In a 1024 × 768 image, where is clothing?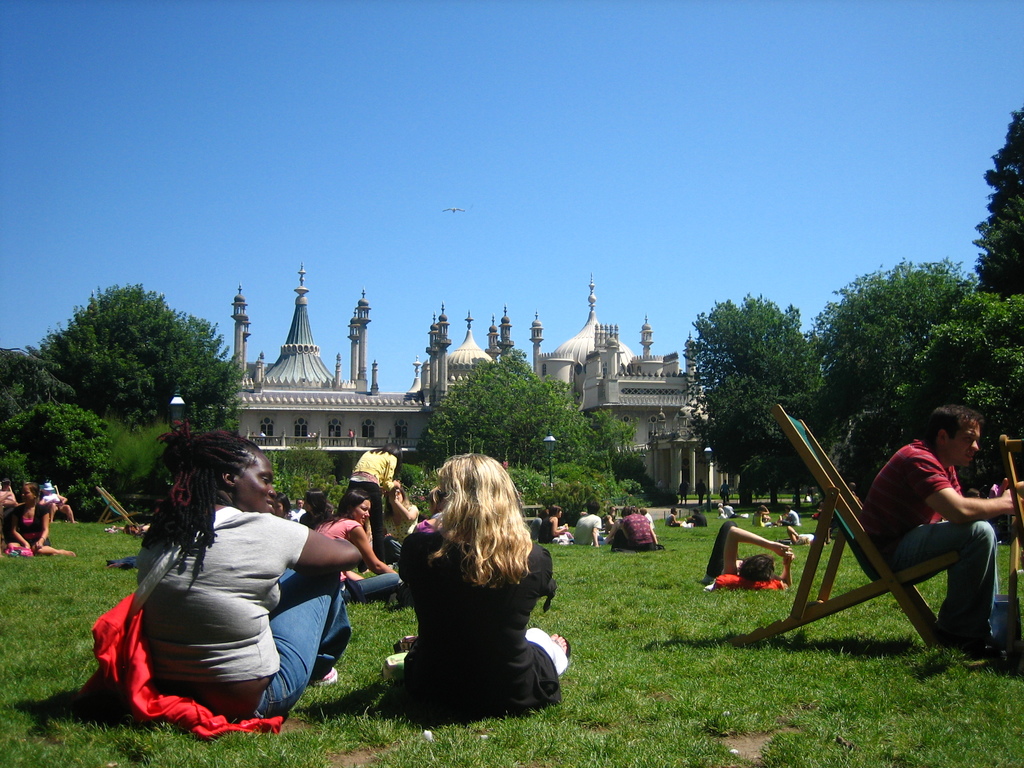
bbox(348, 448, 397, 543).
